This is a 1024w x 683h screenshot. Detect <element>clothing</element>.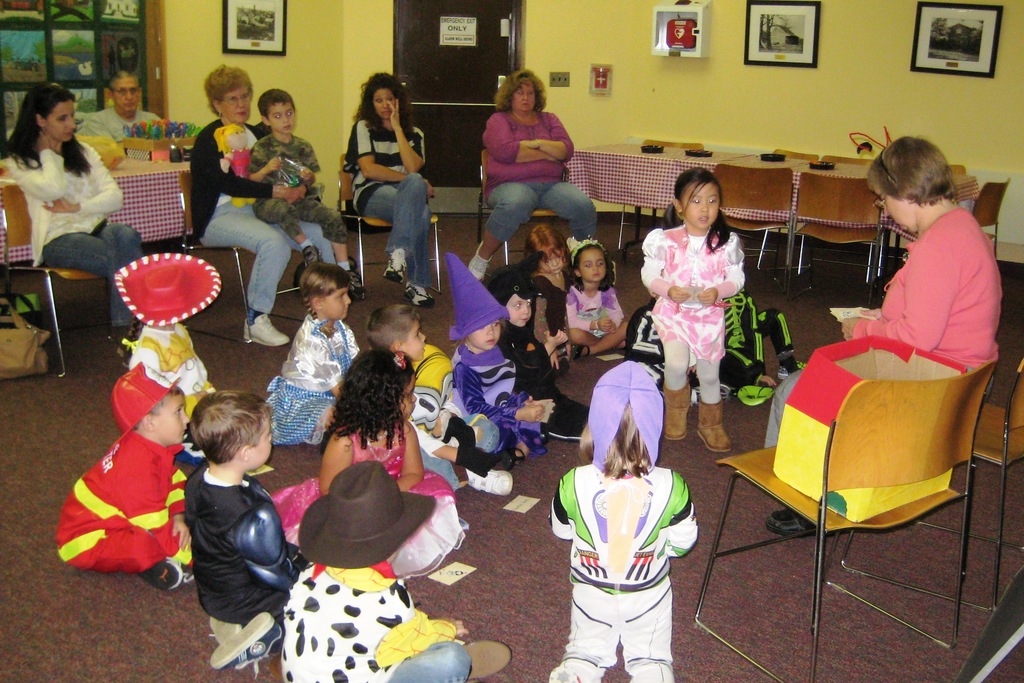
rect(260, 422, 477, 592).
